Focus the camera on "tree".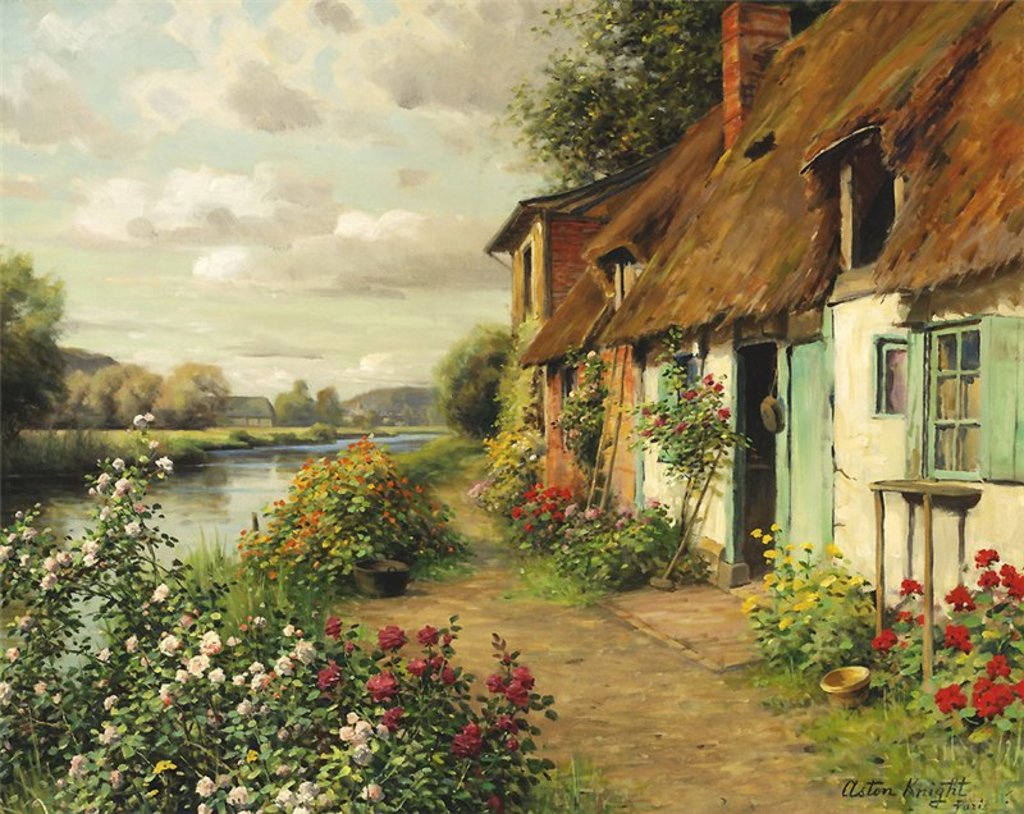
Focus region: {"left": 434, "top": 302, "right": 516, "bottom": 436}.
